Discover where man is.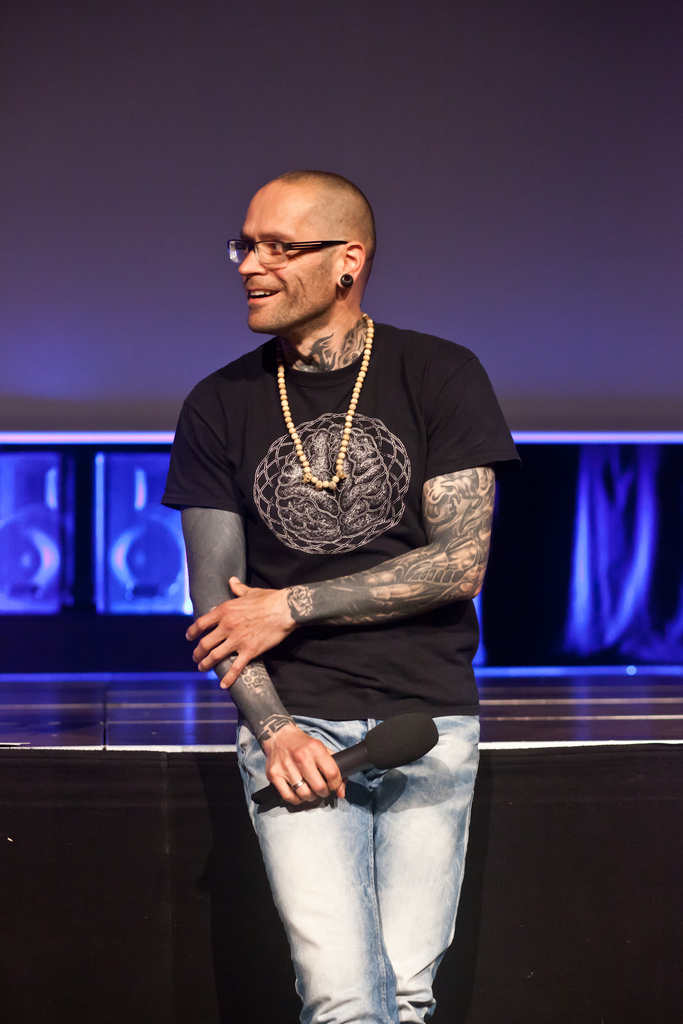
Discovered at {"x1": 164, "y1": 177, "x2": 520, "y2": 1009}.
